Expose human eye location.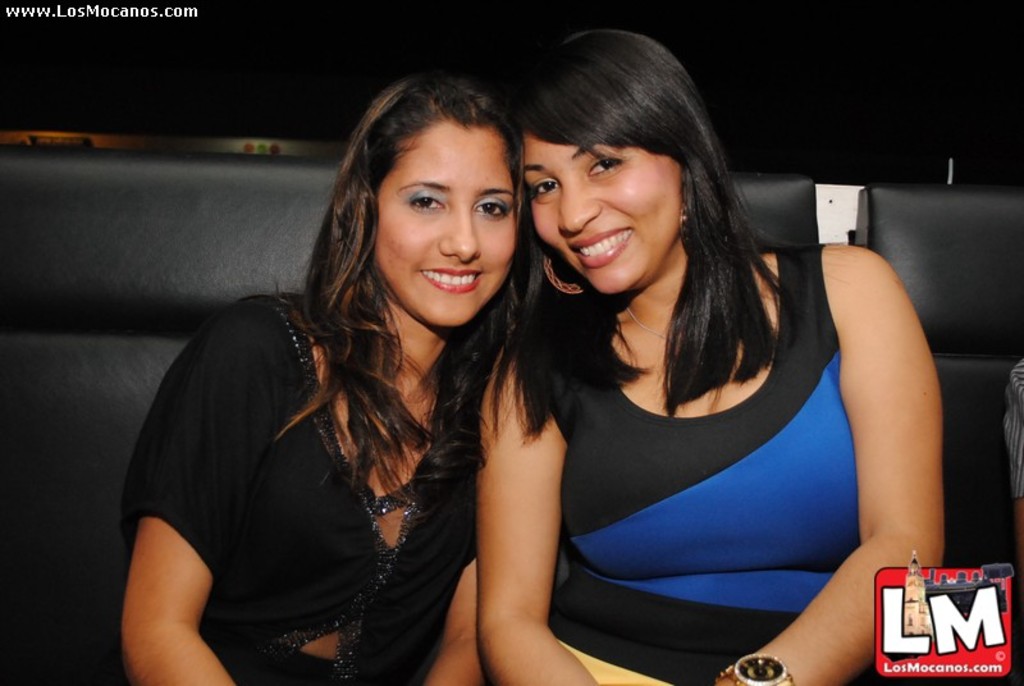
Exposed at <bbox>585, 150, 623, 184</bbox>.
